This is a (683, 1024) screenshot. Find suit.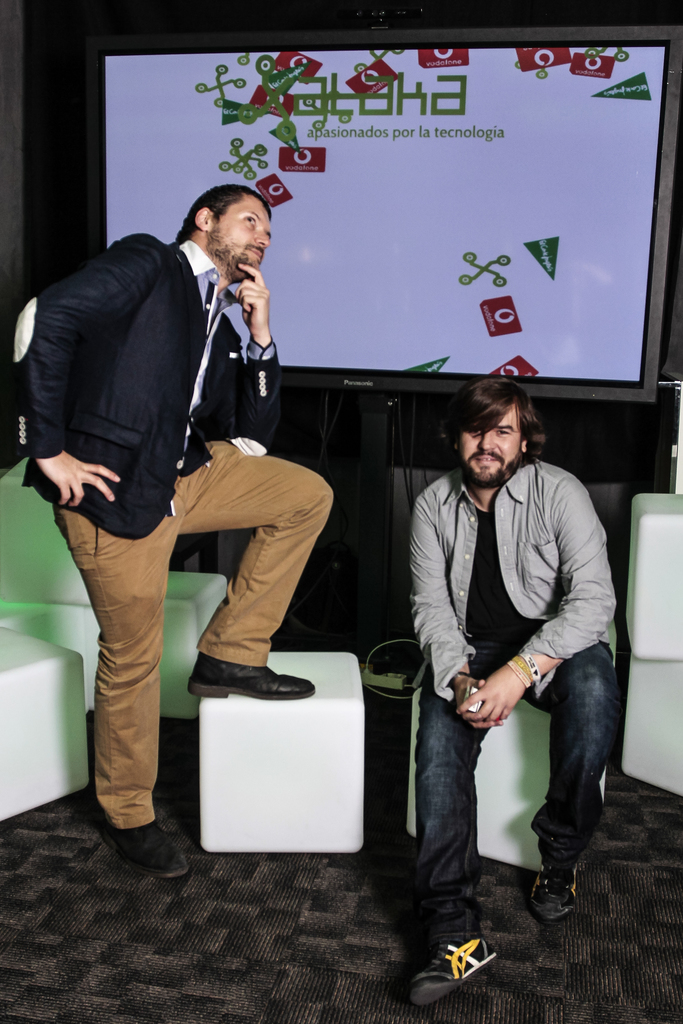
Bounding box: (10,228,337,834).
